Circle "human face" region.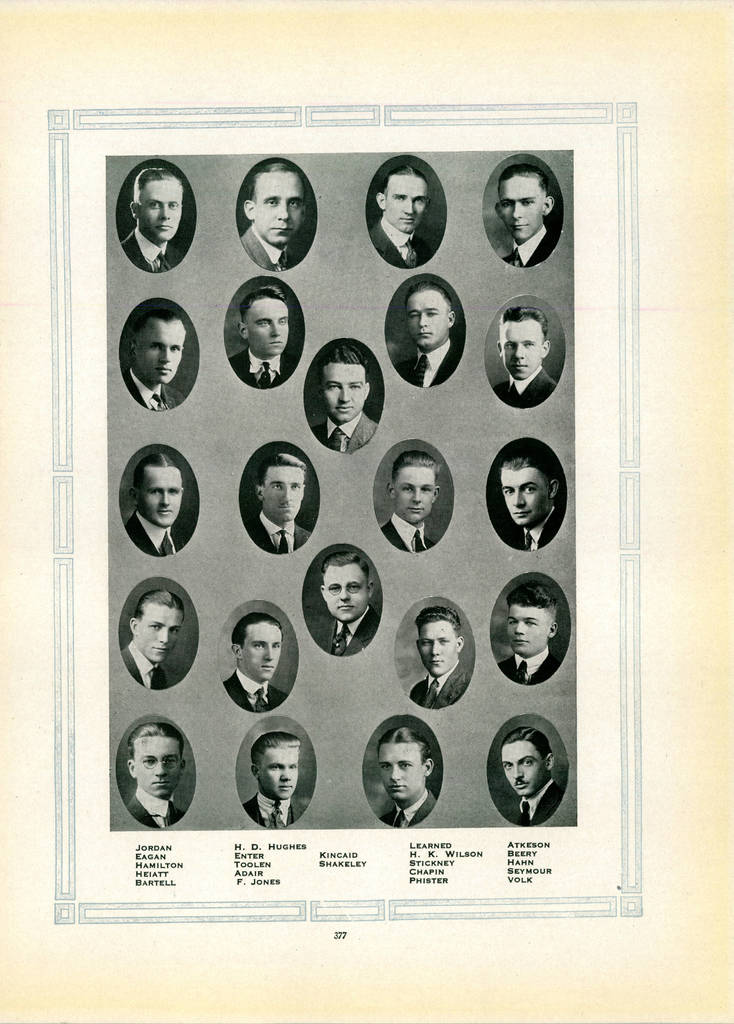
Region: (269,468,306,519).
